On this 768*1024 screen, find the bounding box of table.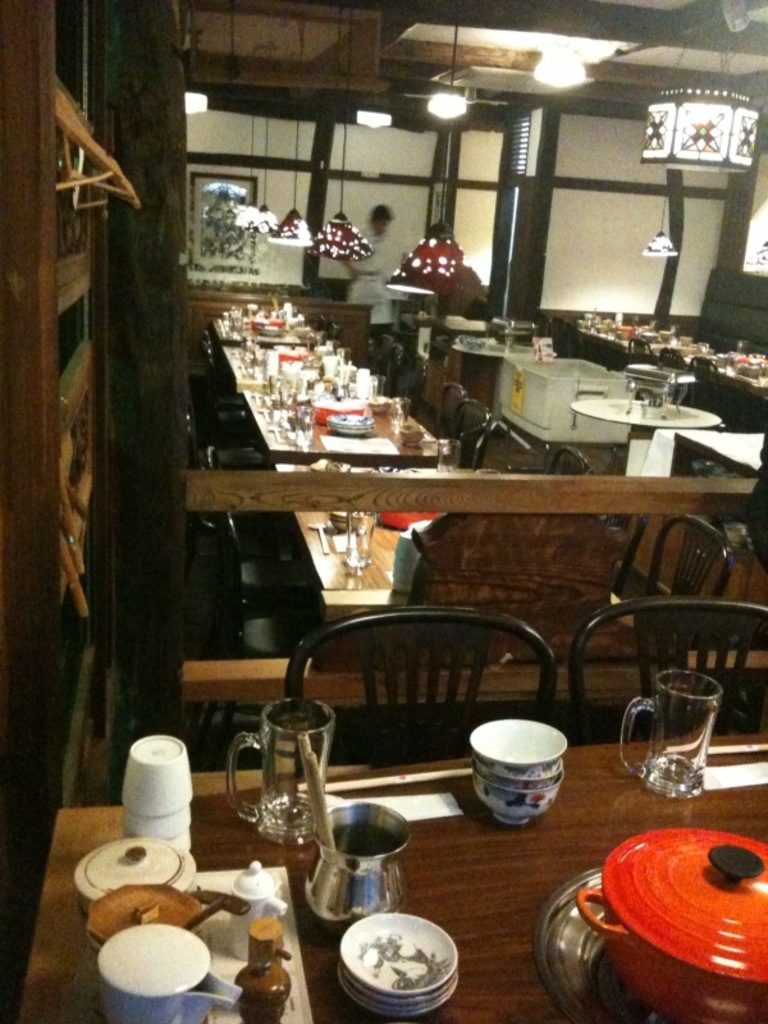
Bounding box: 440/335/539/412.
